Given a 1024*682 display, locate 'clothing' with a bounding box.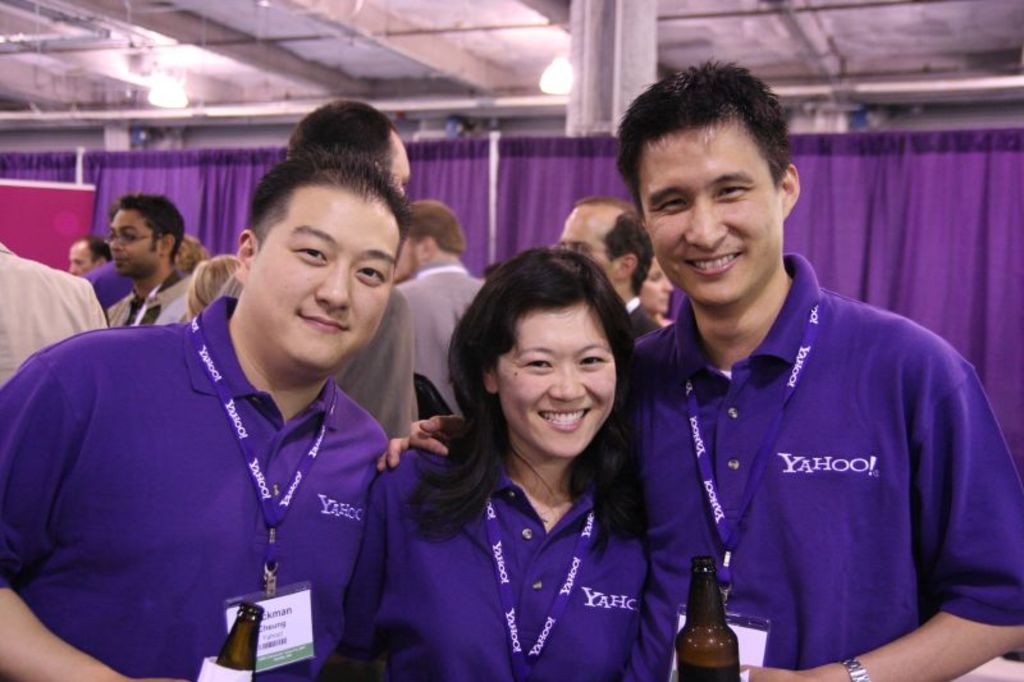
Located: 340/293/416/431.
